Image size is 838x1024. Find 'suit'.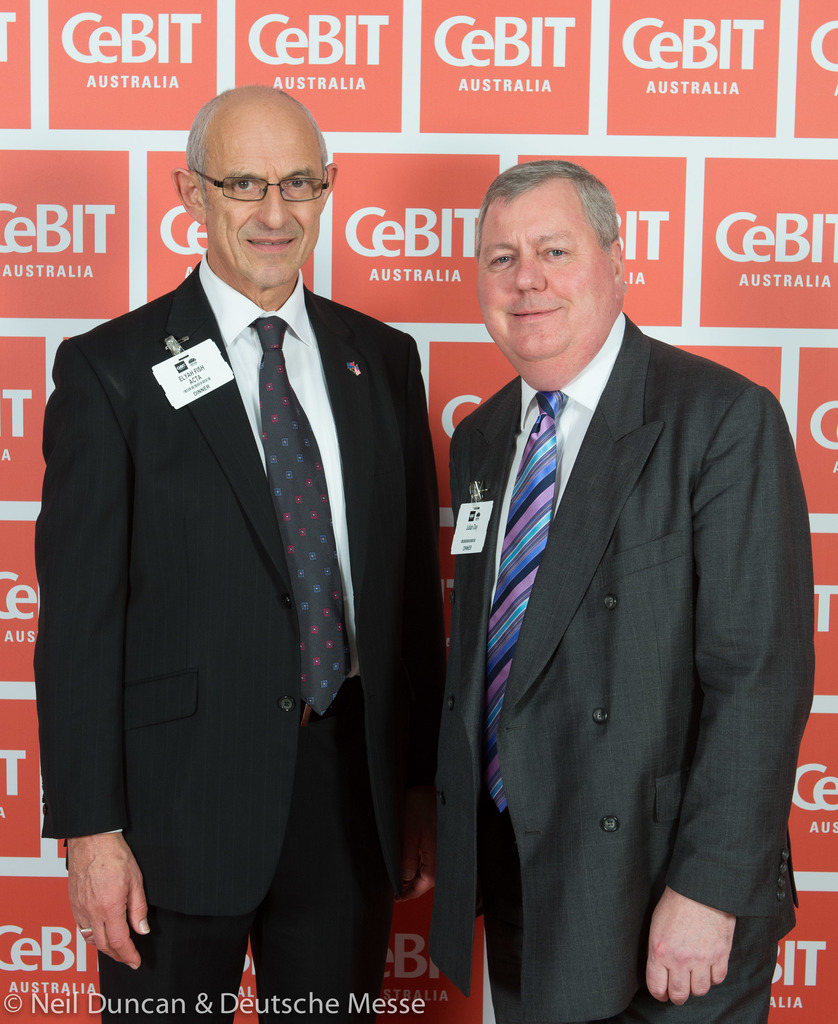
[left=28, top=268, right=455, bottom=1023].
